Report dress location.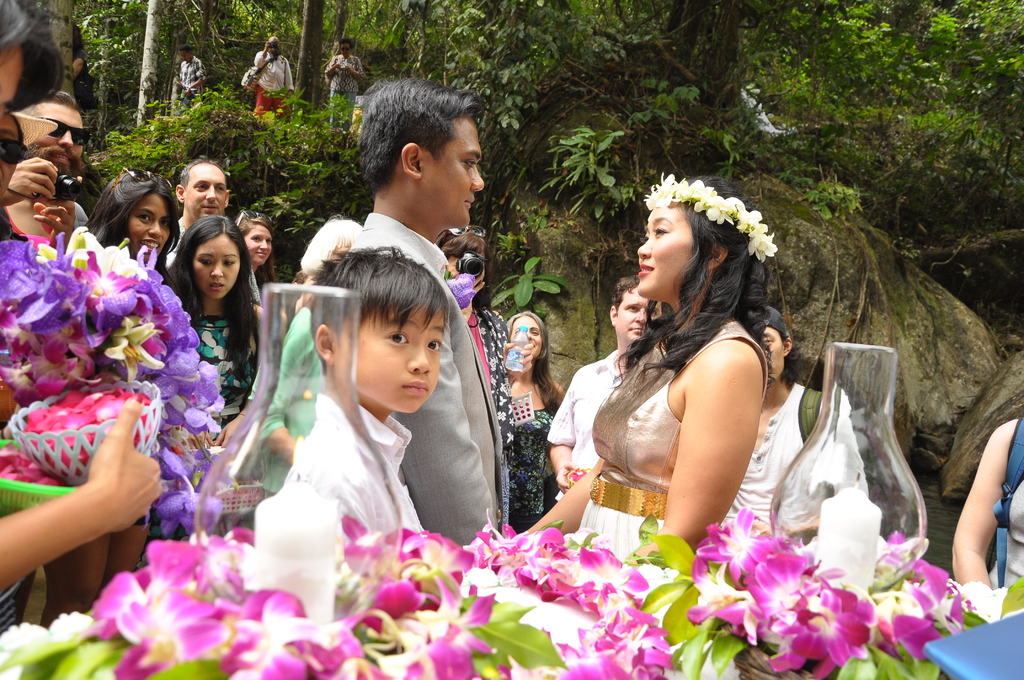
Report: Rect(190, 313, 257, 441).
